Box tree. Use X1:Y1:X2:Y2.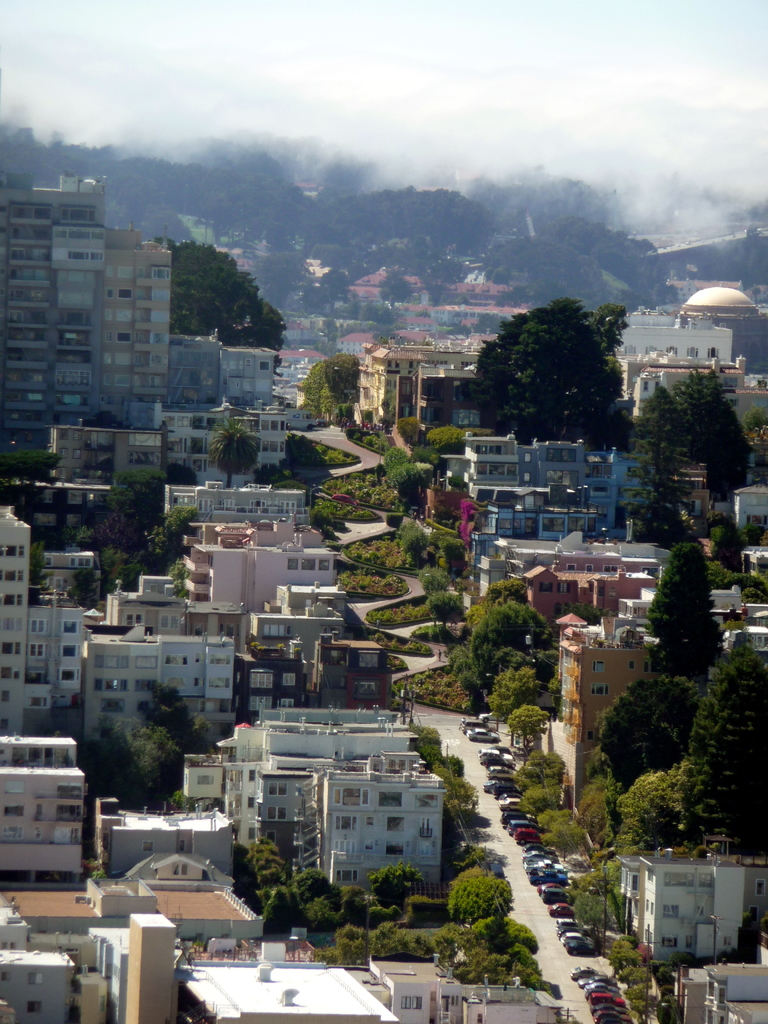
406:721:447:756.
